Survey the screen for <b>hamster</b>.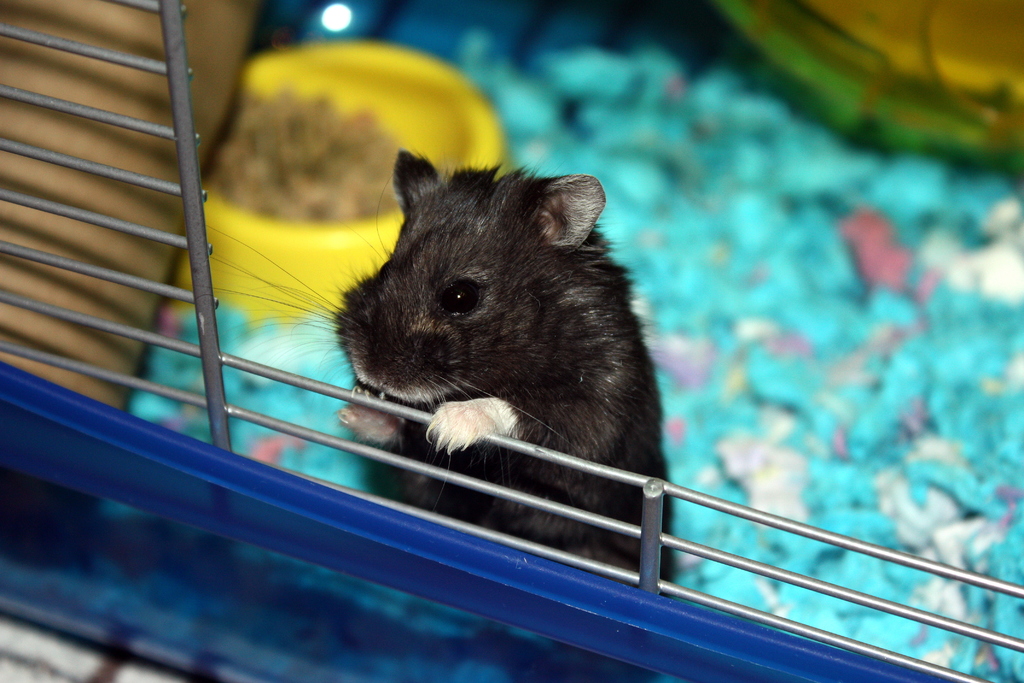
Survey found: bbox(215, 133, 670, 682).
